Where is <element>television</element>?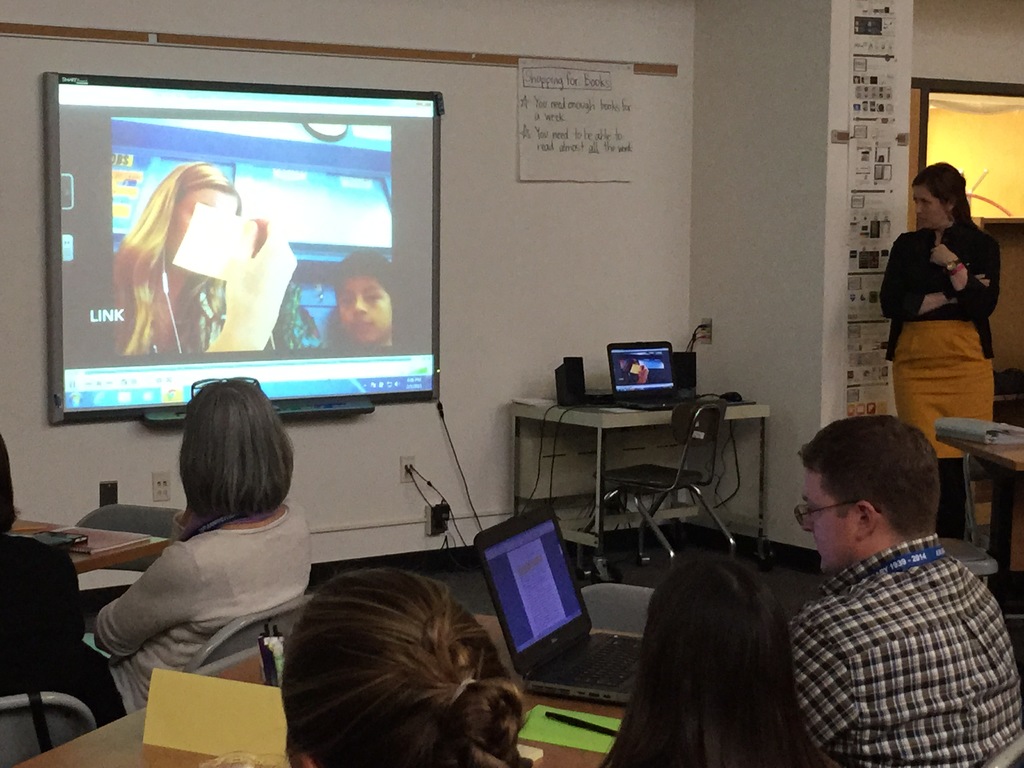
(45,70,440,430).
